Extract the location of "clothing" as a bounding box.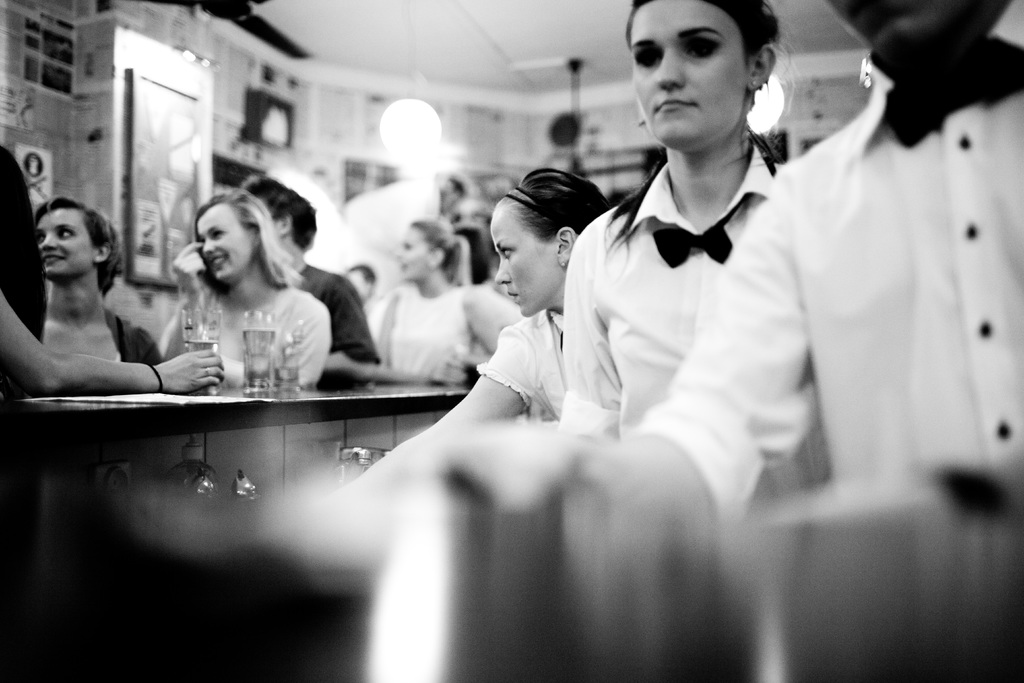
bbox=(482, 304, 572, 439).
